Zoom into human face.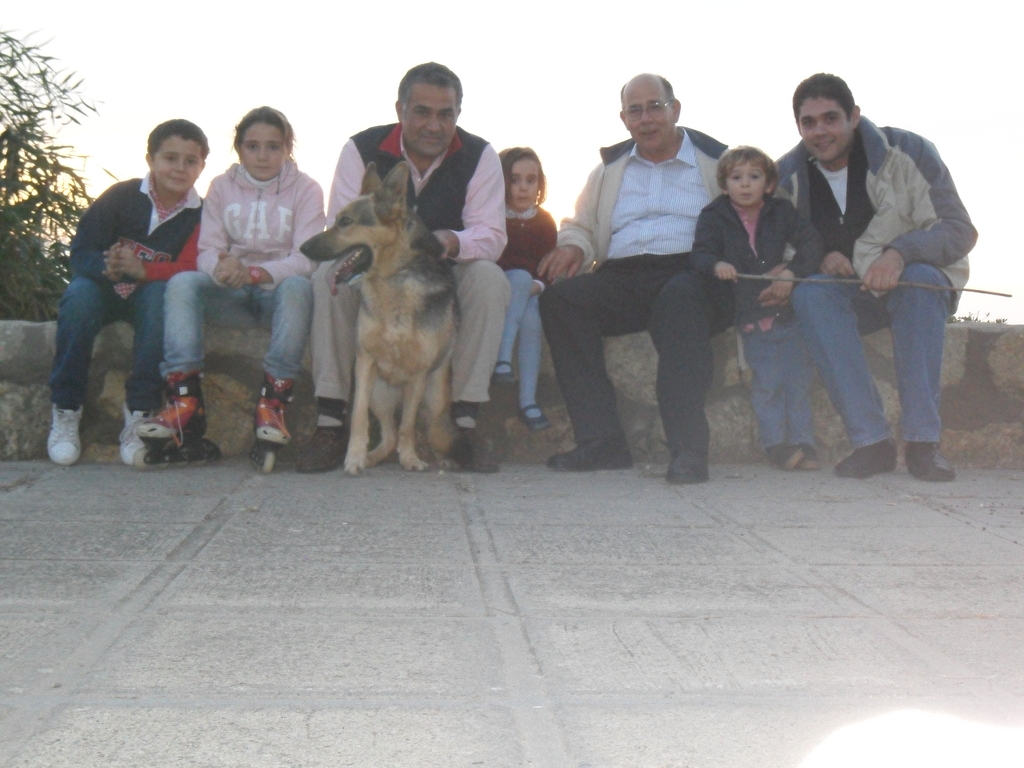
Zoom target: bbox(799, 93, 851, 162).
